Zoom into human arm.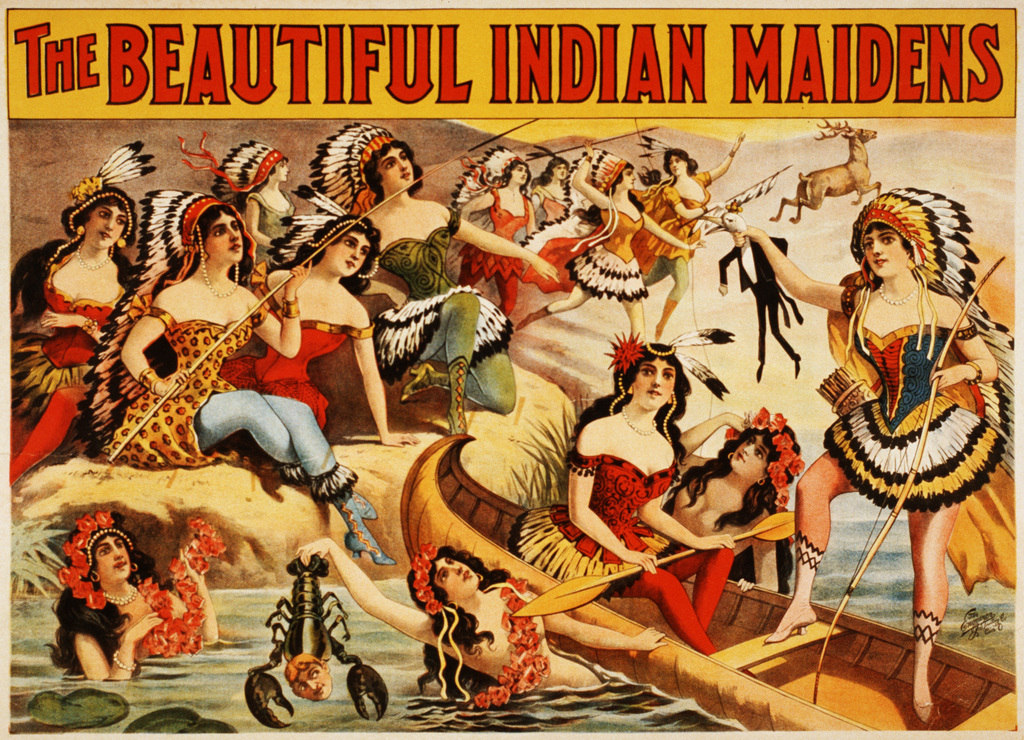
Zoom target: bbox=[176, 542, 221, 647].
